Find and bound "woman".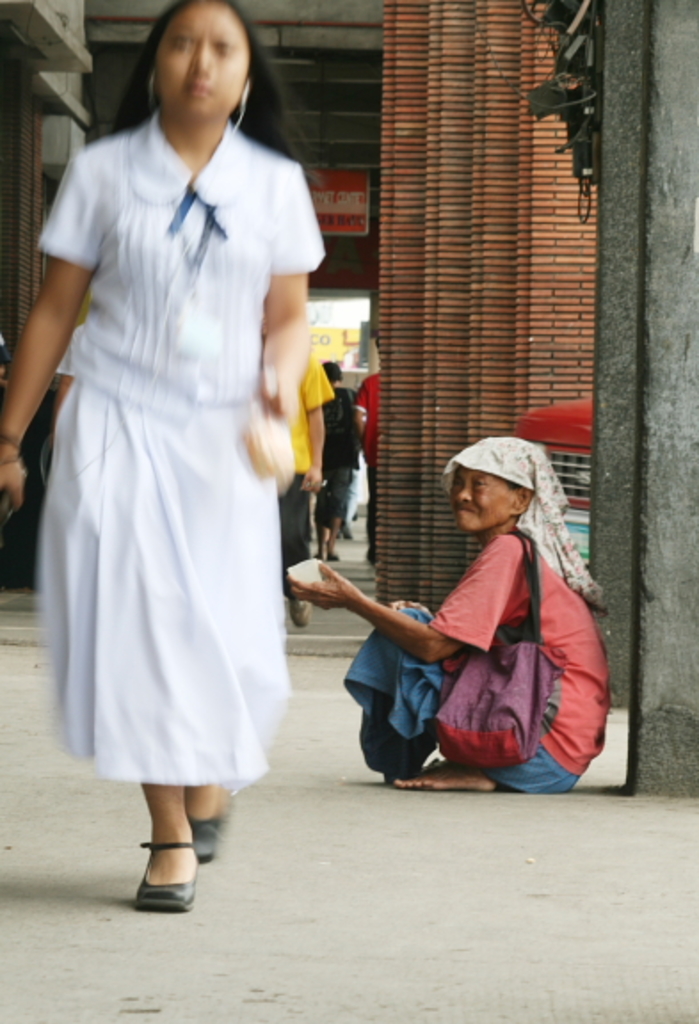
Bound: (x1=30, y1=0, x2=331, y2=866).
